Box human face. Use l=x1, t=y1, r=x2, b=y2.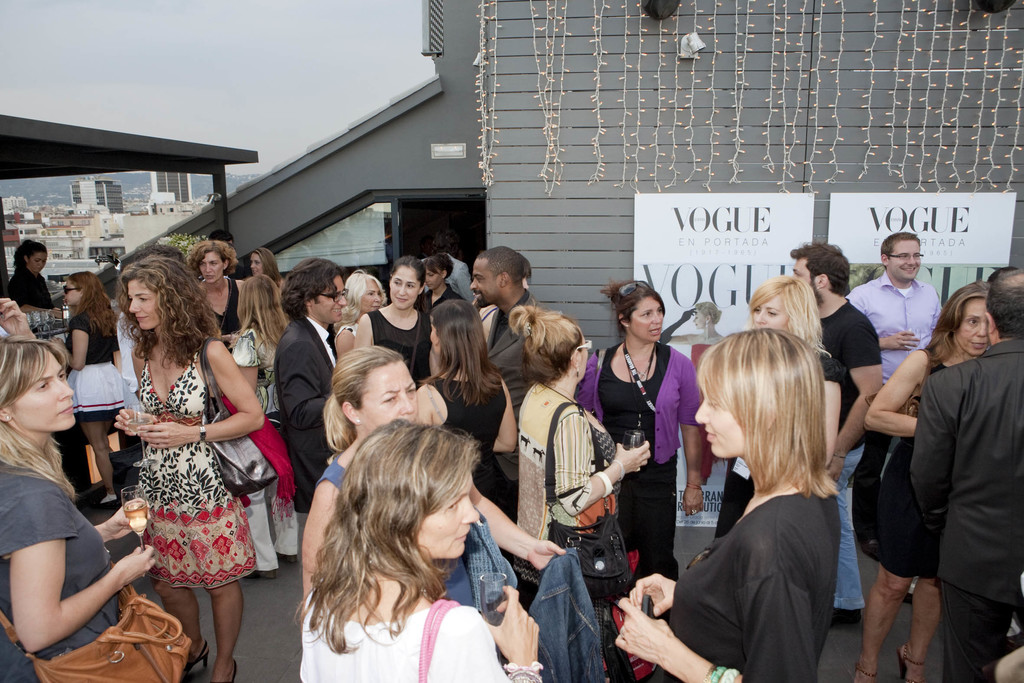
l=356, t=363, r=420, b=422.
